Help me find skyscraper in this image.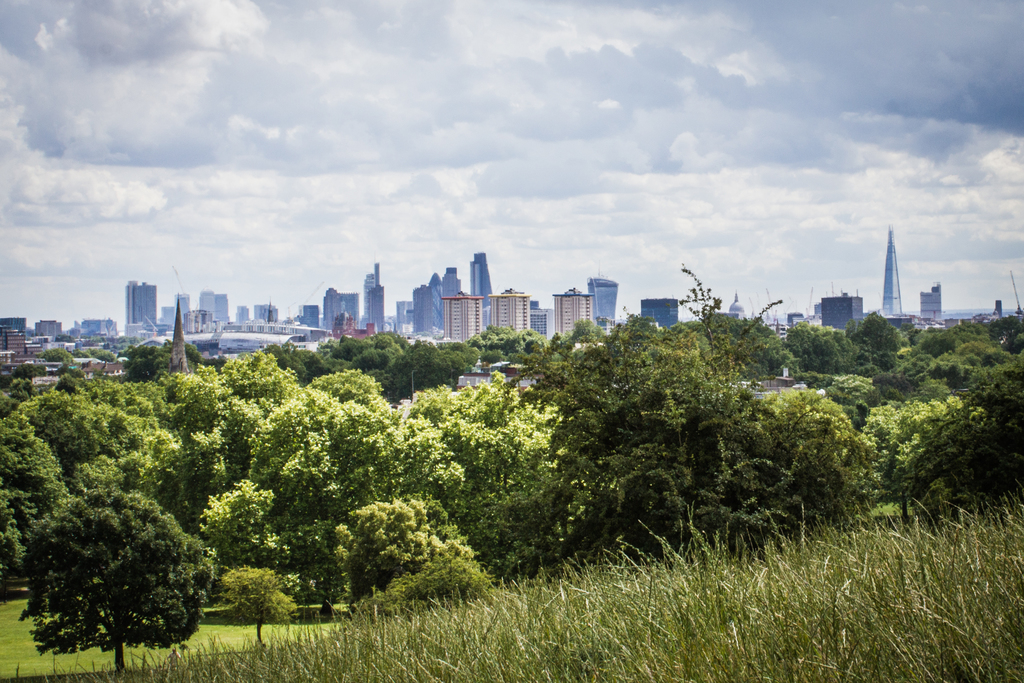
Found it: (left=586, top=273, right=620, bottom=330).
